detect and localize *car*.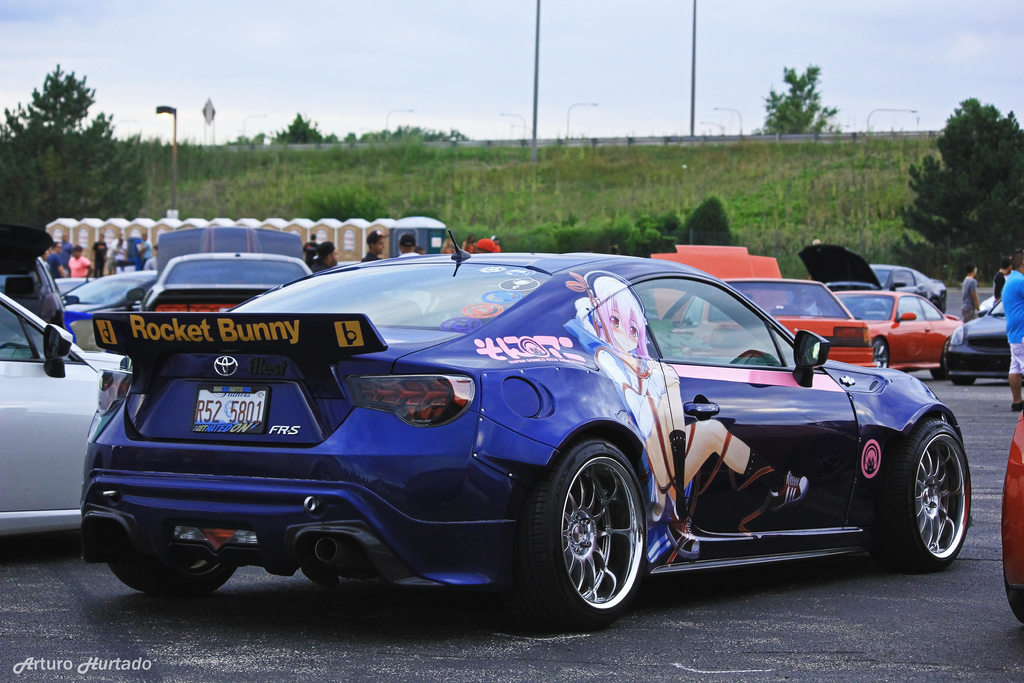
Localized at bbox=(56, 268, 161, 327).
